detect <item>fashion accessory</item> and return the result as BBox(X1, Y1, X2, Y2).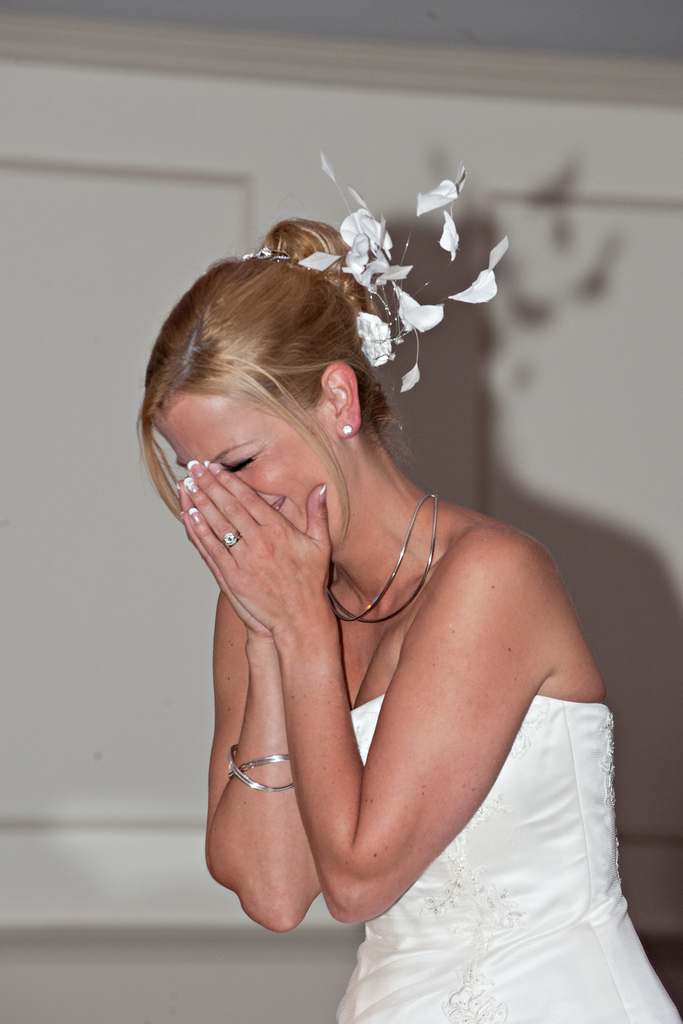
BBox(225, 739, 295, 797).
